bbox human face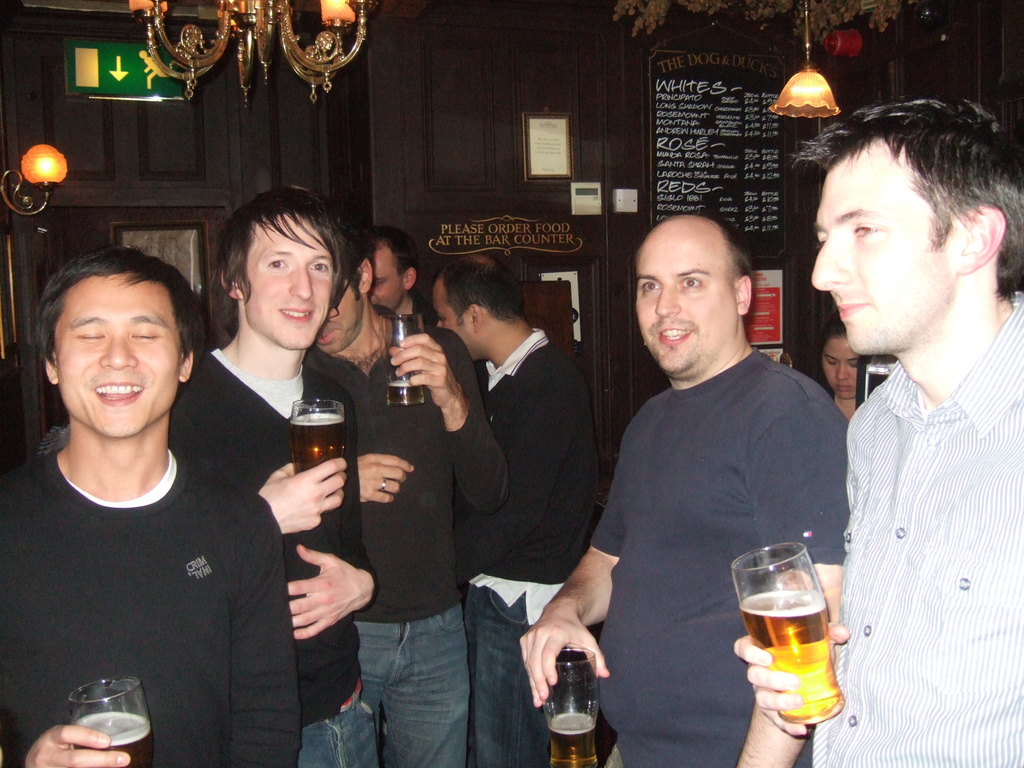
region(823, 335, 858, 400)
